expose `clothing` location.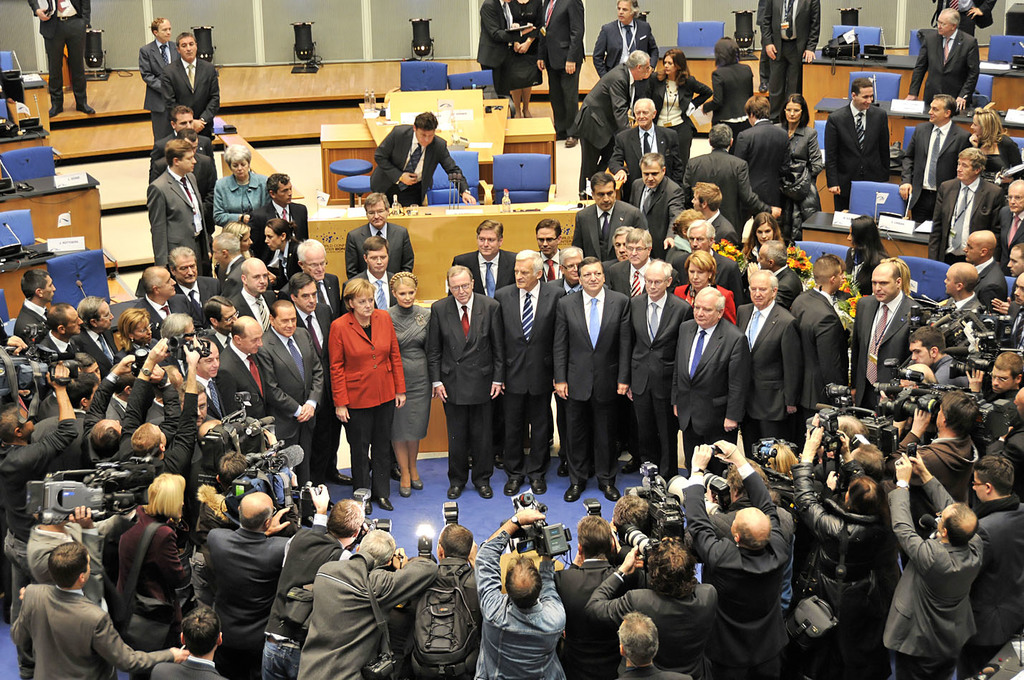
Exposed at bbox=[938, 0, 997, 44].
